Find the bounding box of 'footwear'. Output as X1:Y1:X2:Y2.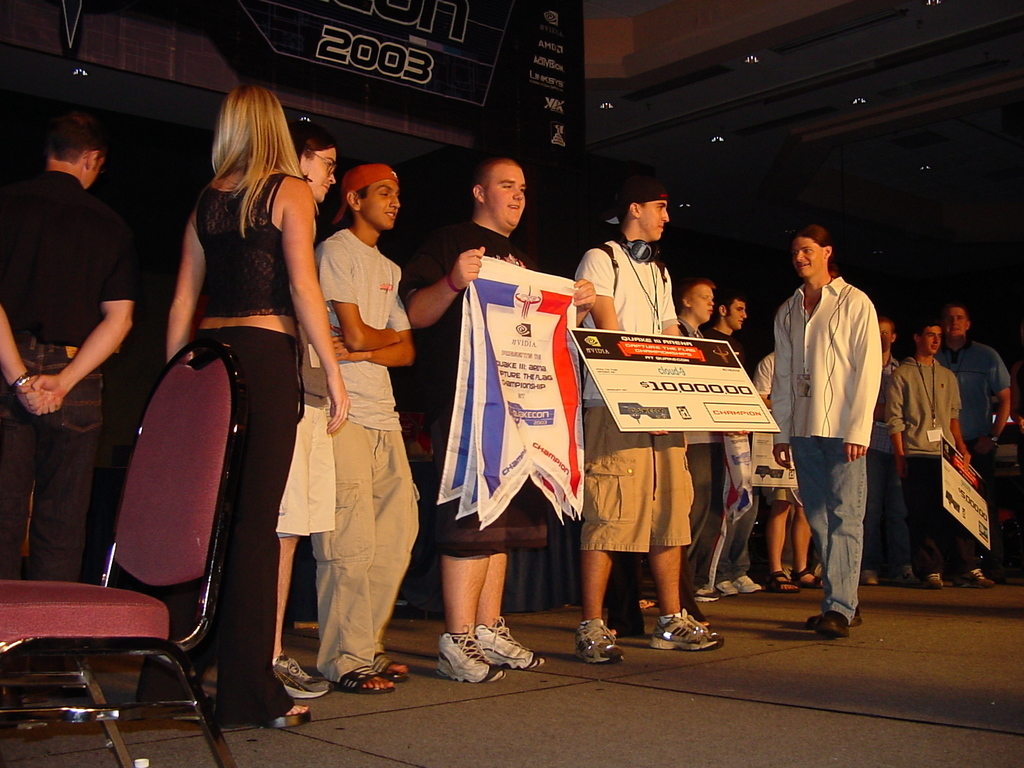
734:575:762:593.
